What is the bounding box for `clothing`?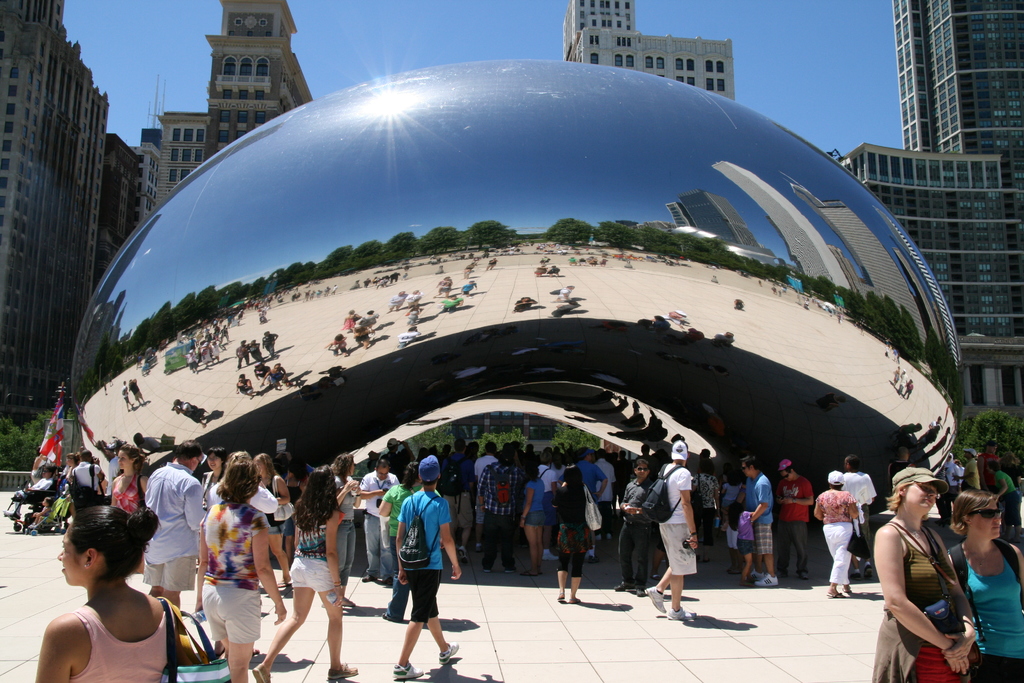
detection(385, 479, 451, 643).
